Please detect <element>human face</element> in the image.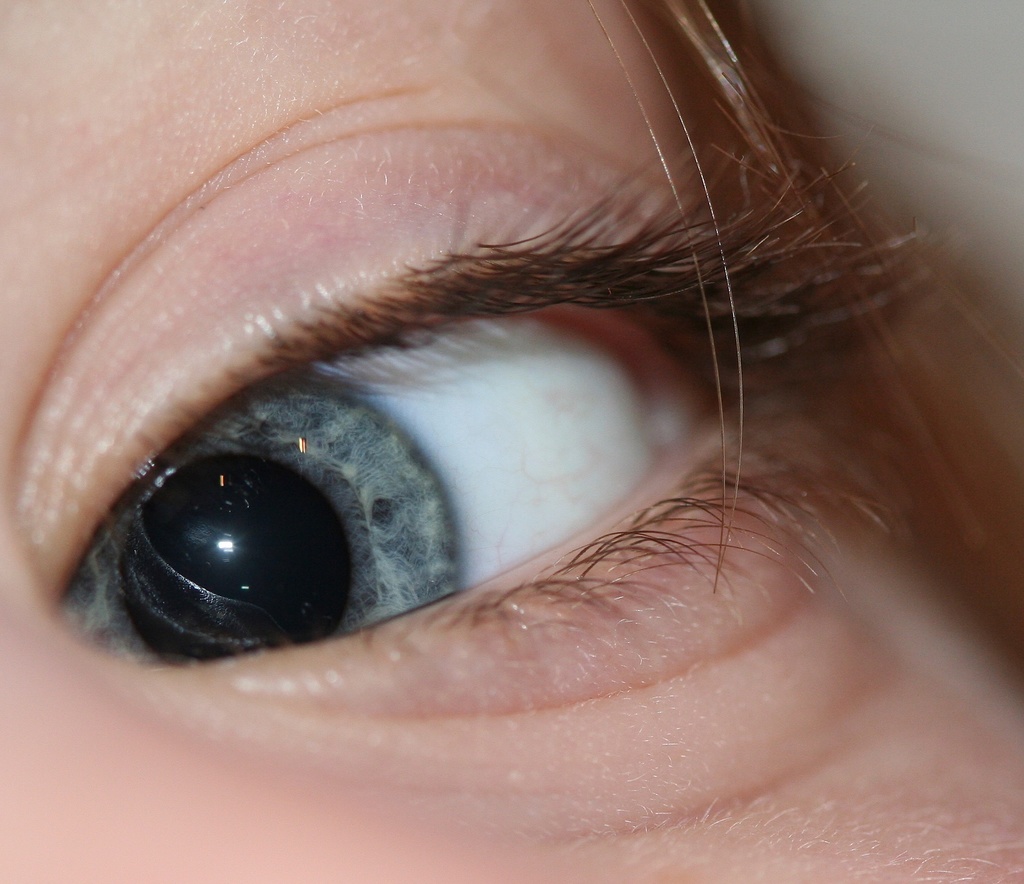
0,0,1023,883.
